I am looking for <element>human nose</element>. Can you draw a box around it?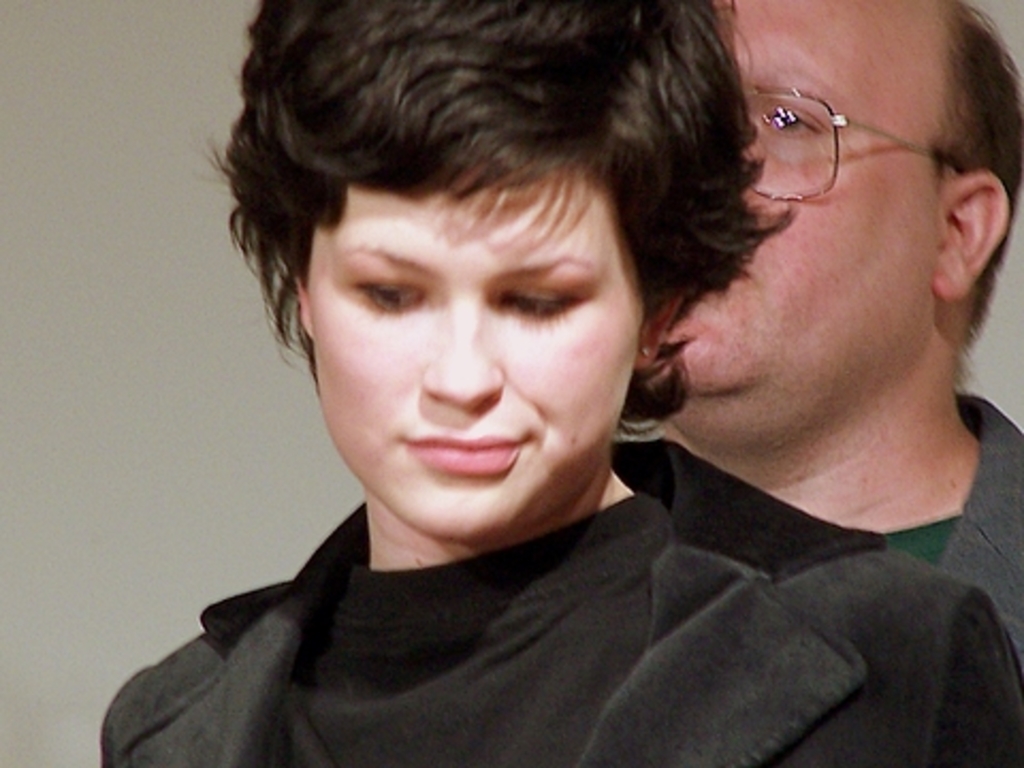
Sure, the bounding box is (422, 290, 503, 403).
